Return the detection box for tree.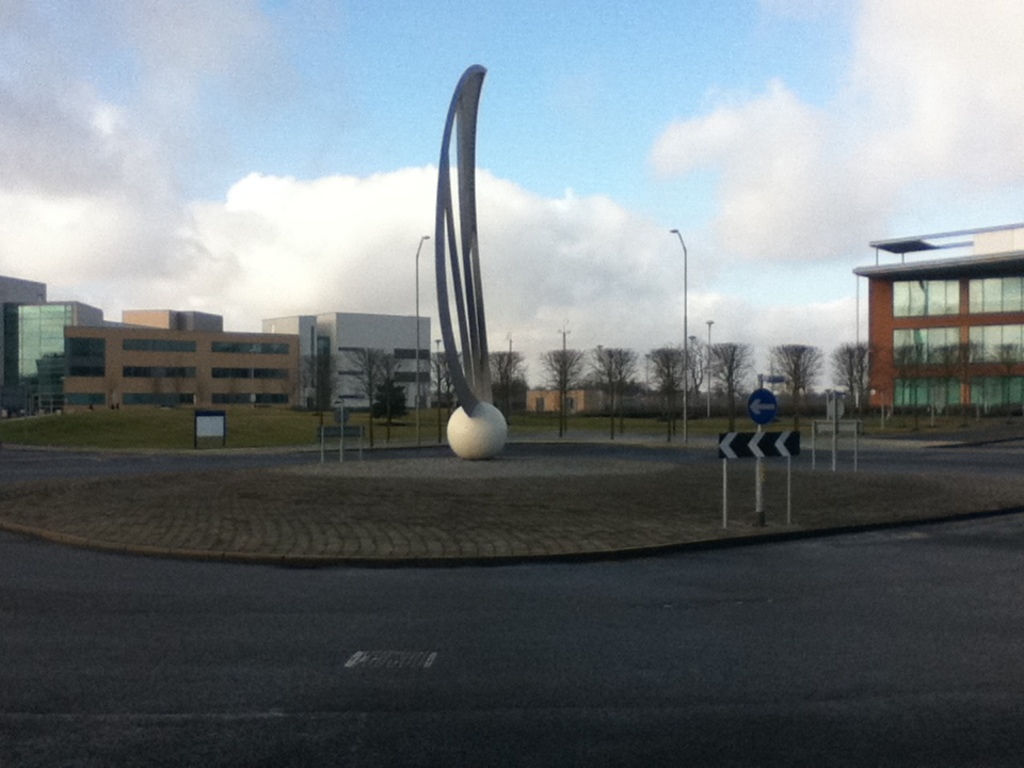
bbox(290, 341, 340, 443).
